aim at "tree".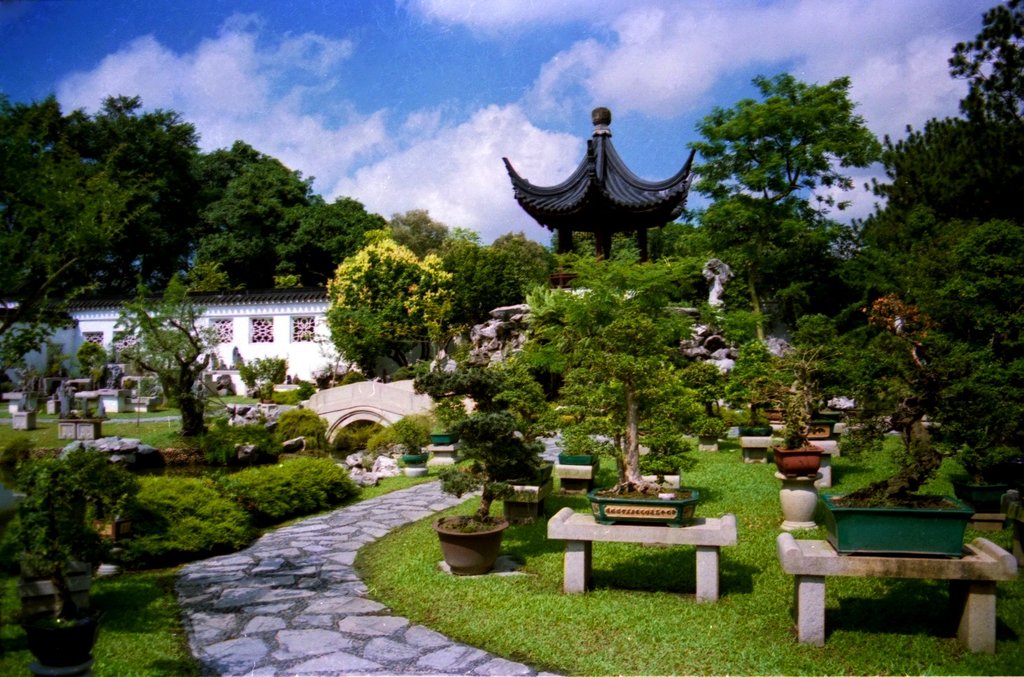
Aimed at BBox(512, 244, 707, 499).
